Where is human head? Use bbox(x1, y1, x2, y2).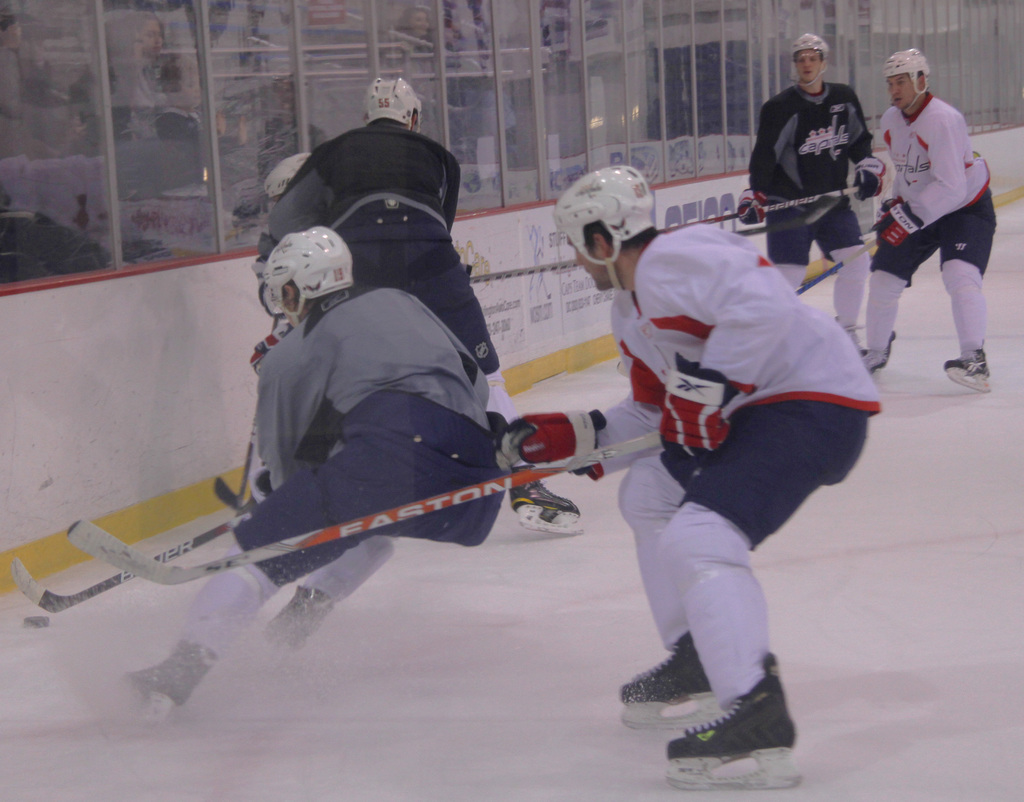
bbox(360, 75, 424, 130).
